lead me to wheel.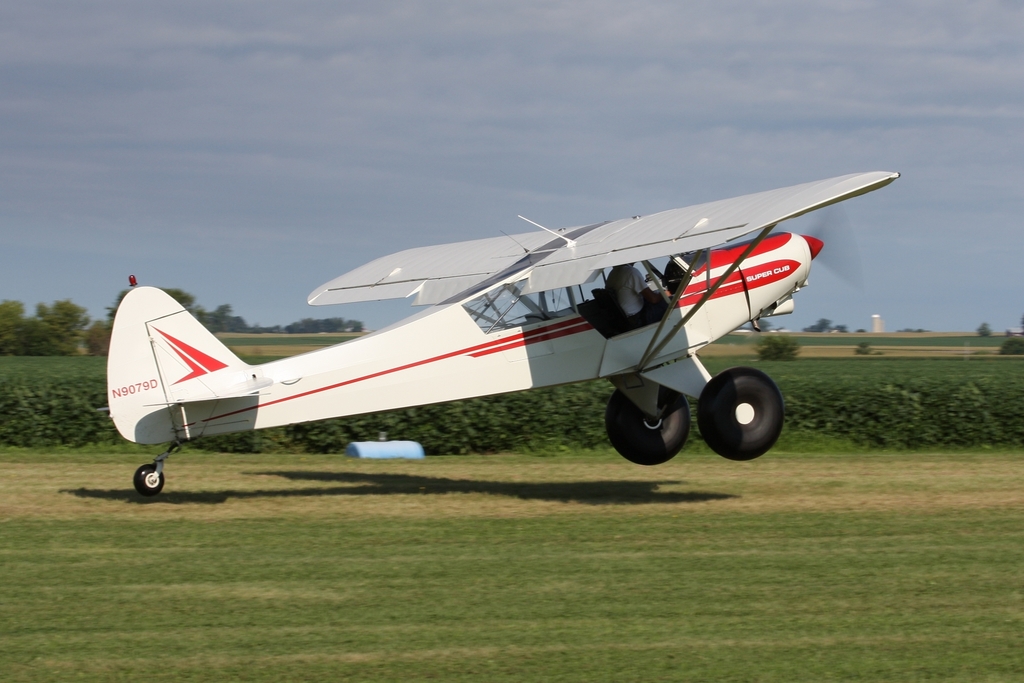
Lead to Rect(135, 465, 164, 497).
